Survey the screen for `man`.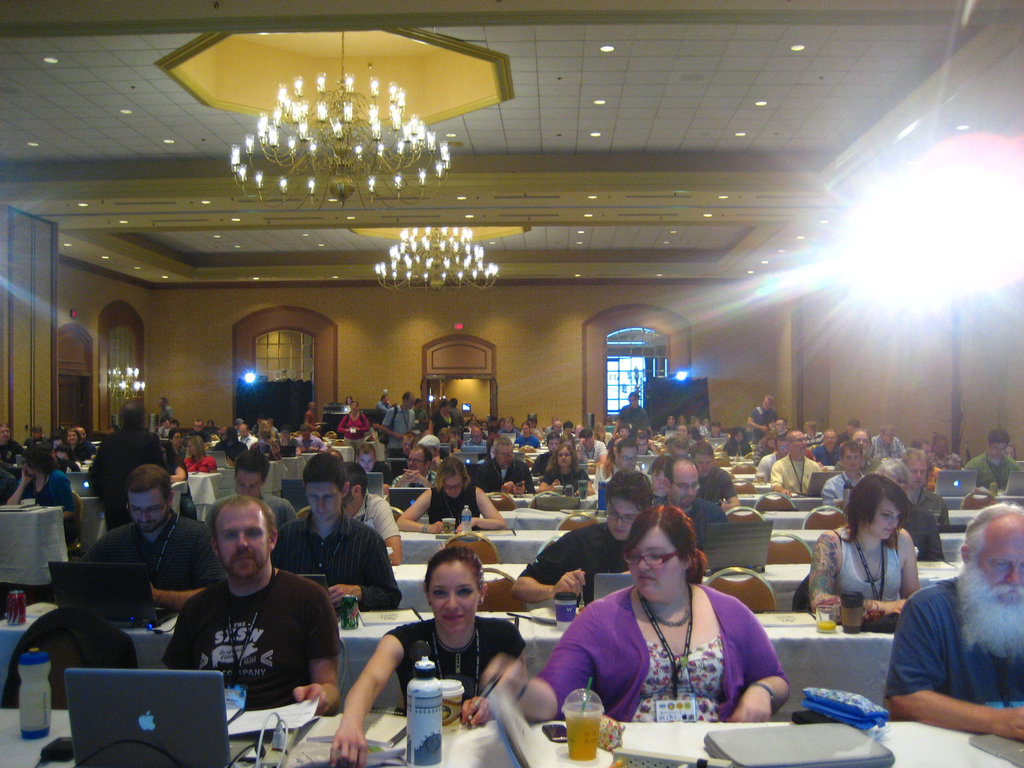
Survey found: <box>882,500,1023,743</box>.
